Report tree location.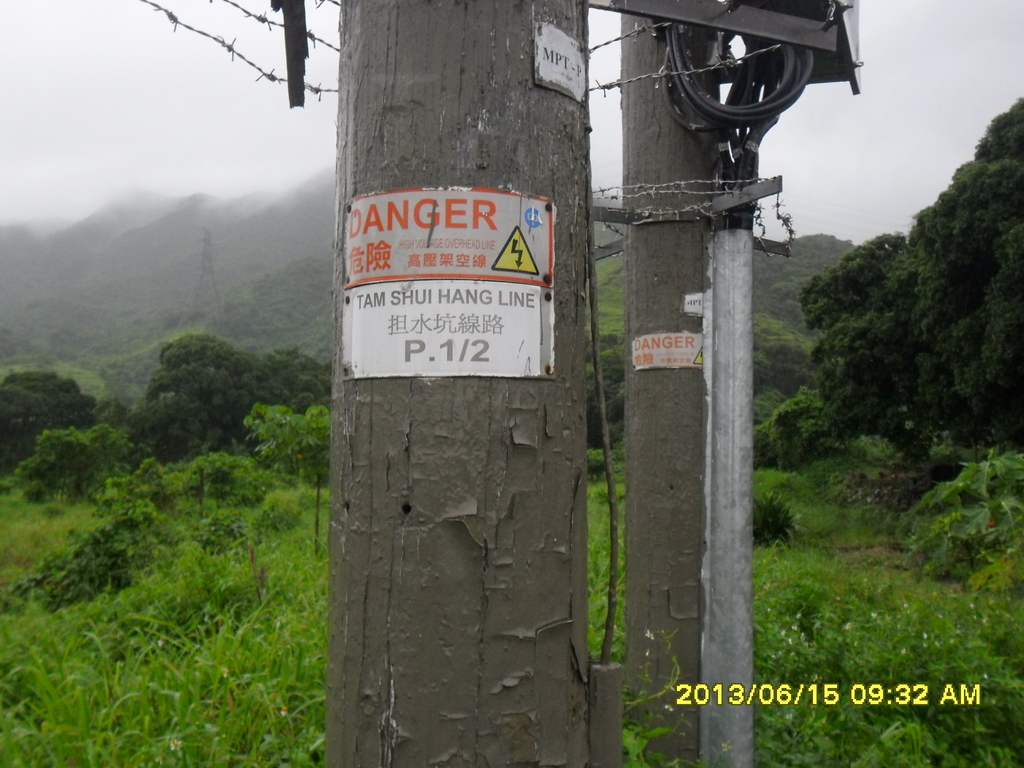
Report: left=244, top=397, right=332, bottom=555.
